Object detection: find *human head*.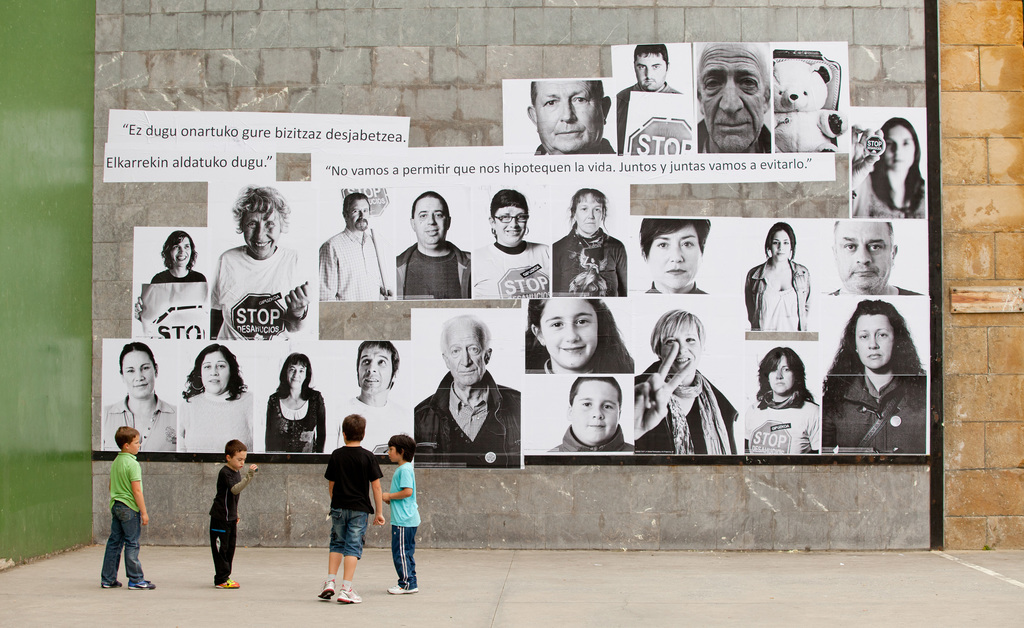
(224,437,249,471).
